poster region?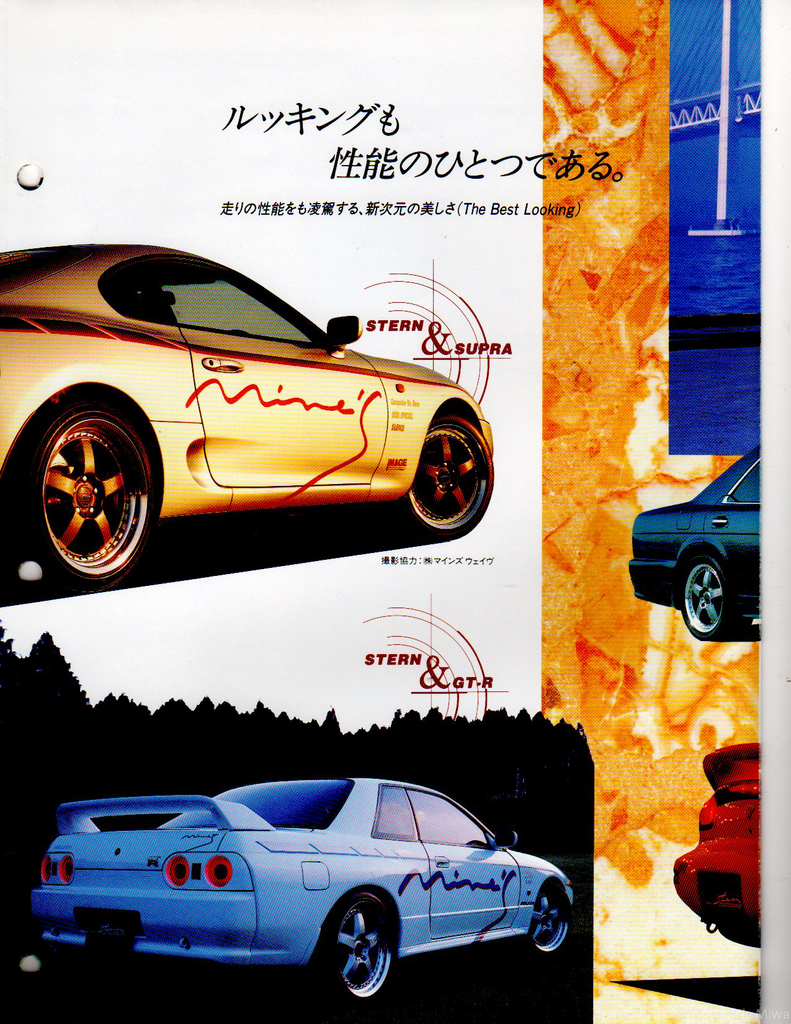
4, 9, 762, 1023
